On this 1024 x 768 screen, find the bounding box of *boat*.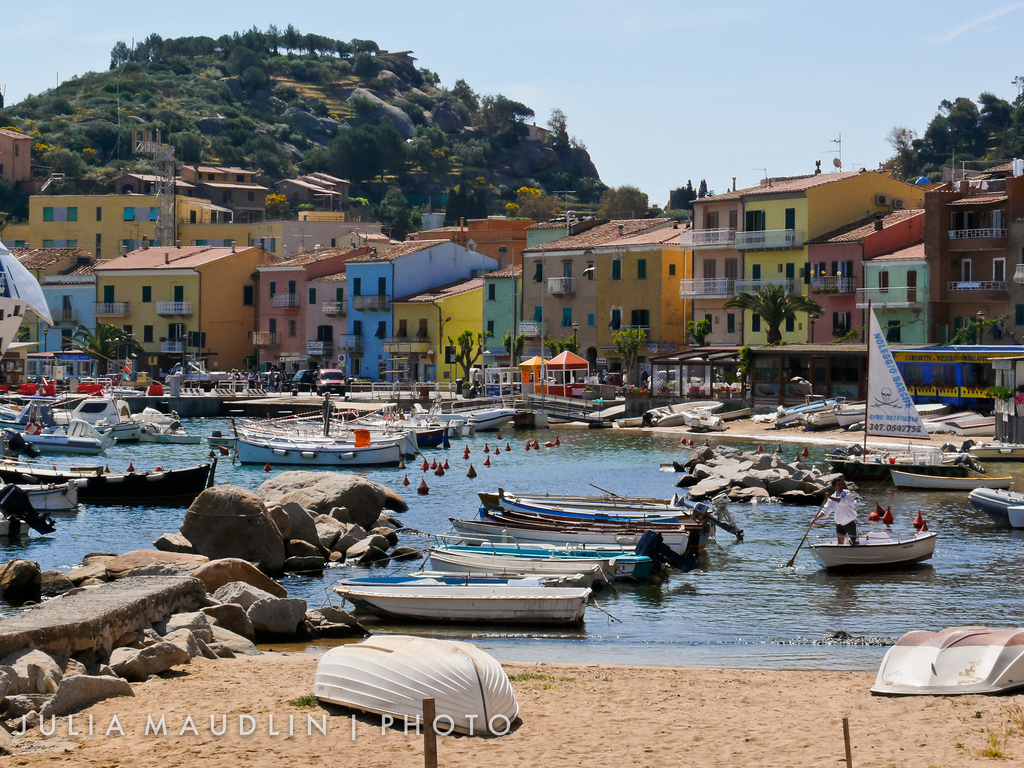
Bounding box: <box>1,477,91,515</box>.
